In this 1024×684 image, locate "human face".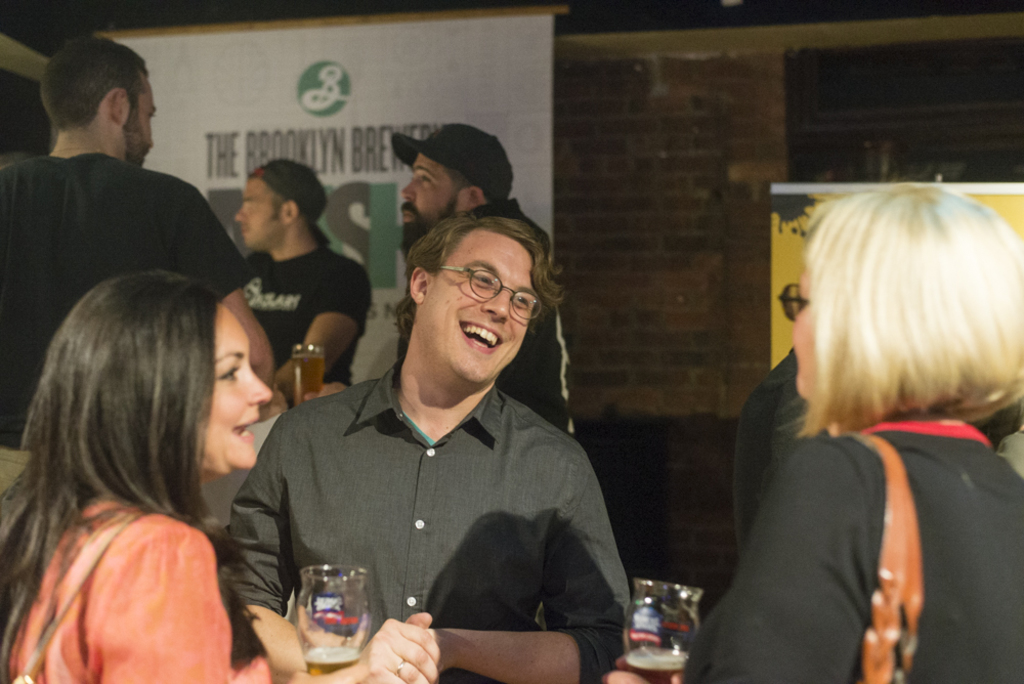
Bounding box: detection(429, 231, 537, 380).
